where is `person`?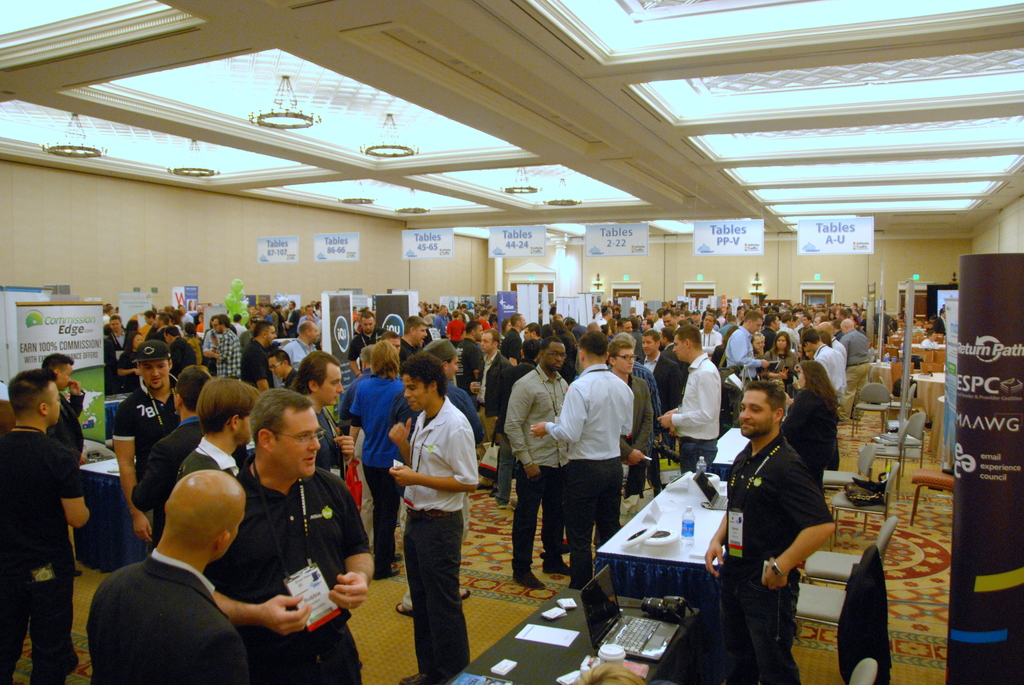
crop(202, 384, 375, 684).
